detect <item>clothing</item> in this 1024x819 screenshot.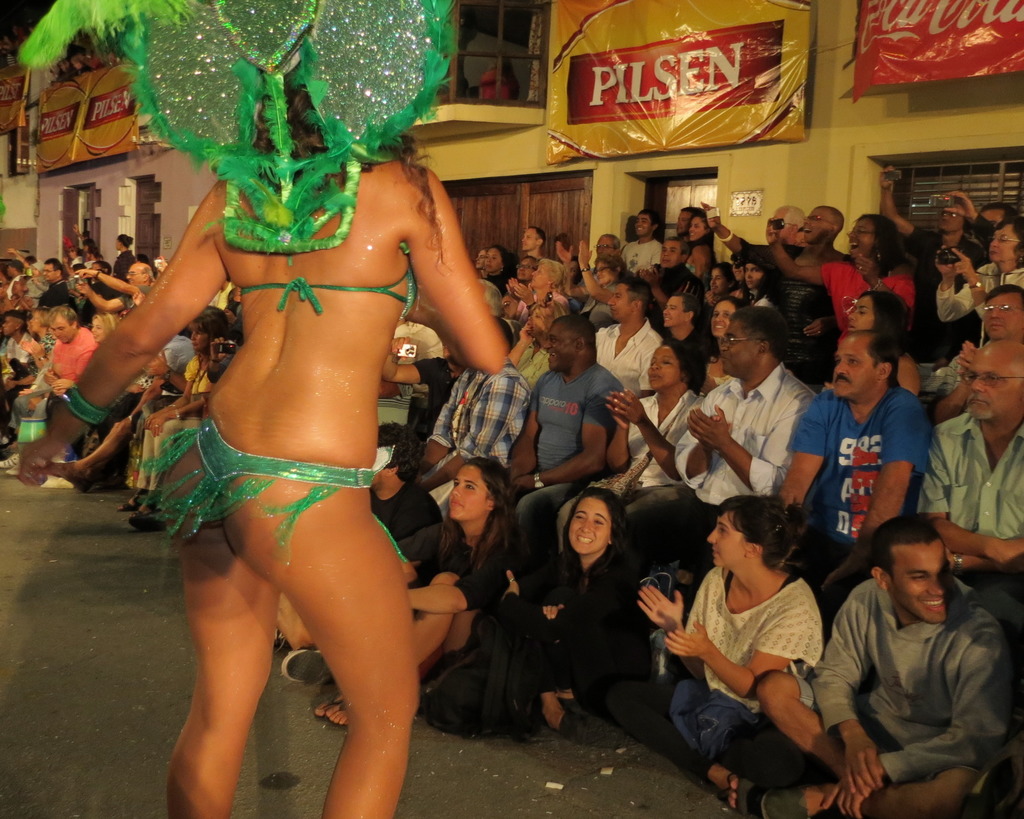
Detection: locate(940, 260, 1023, 325).
